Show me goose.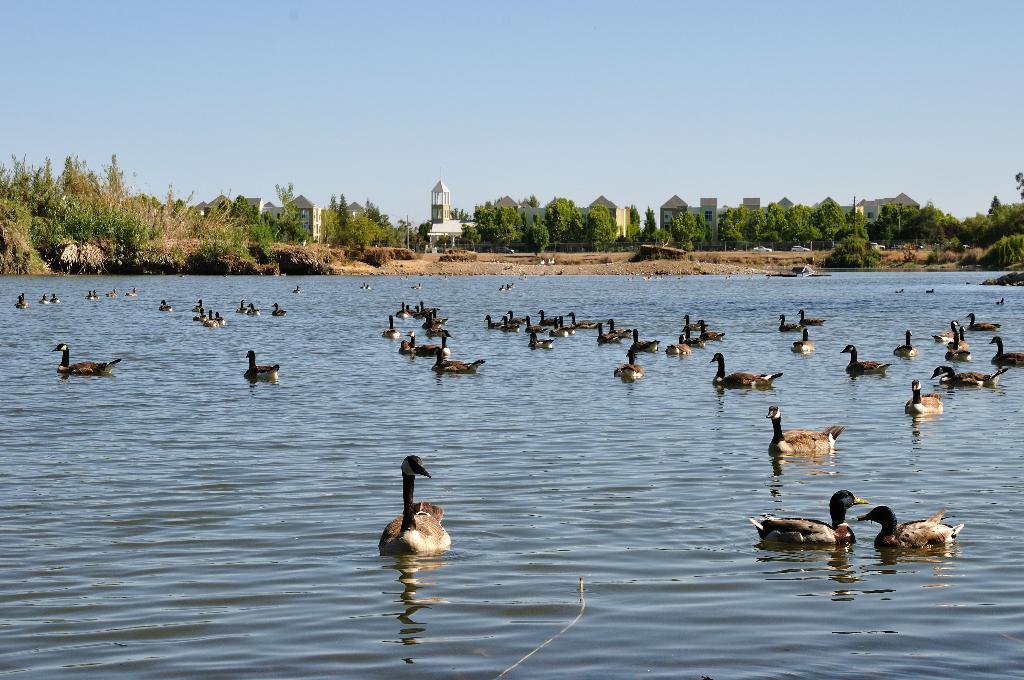
goose is here: <bbox>990, 334, 1023, 366</bbox>.
